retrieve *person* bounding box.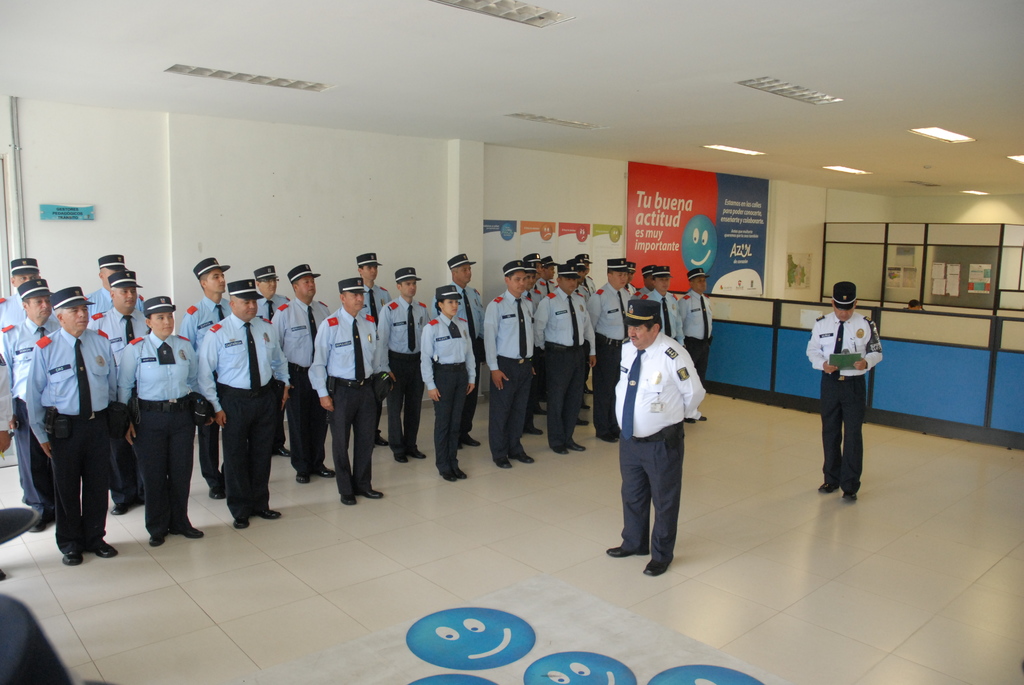
Bounding box: rect(169, 256, 250, 496).
